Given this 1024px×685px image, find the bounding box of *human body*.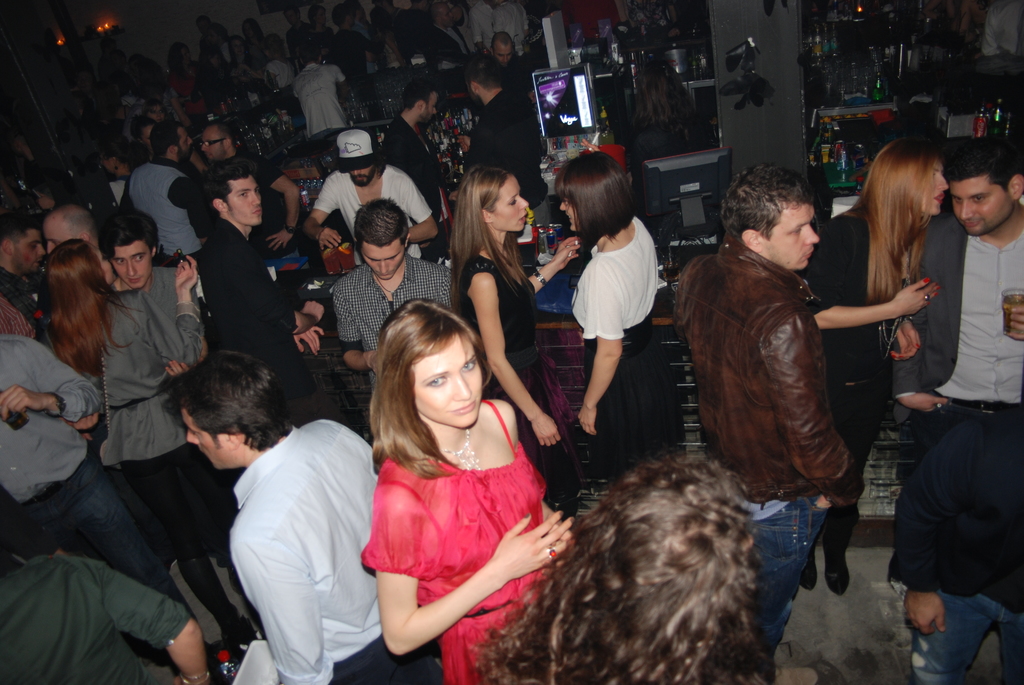
locate(301, 43, 345, 137).
